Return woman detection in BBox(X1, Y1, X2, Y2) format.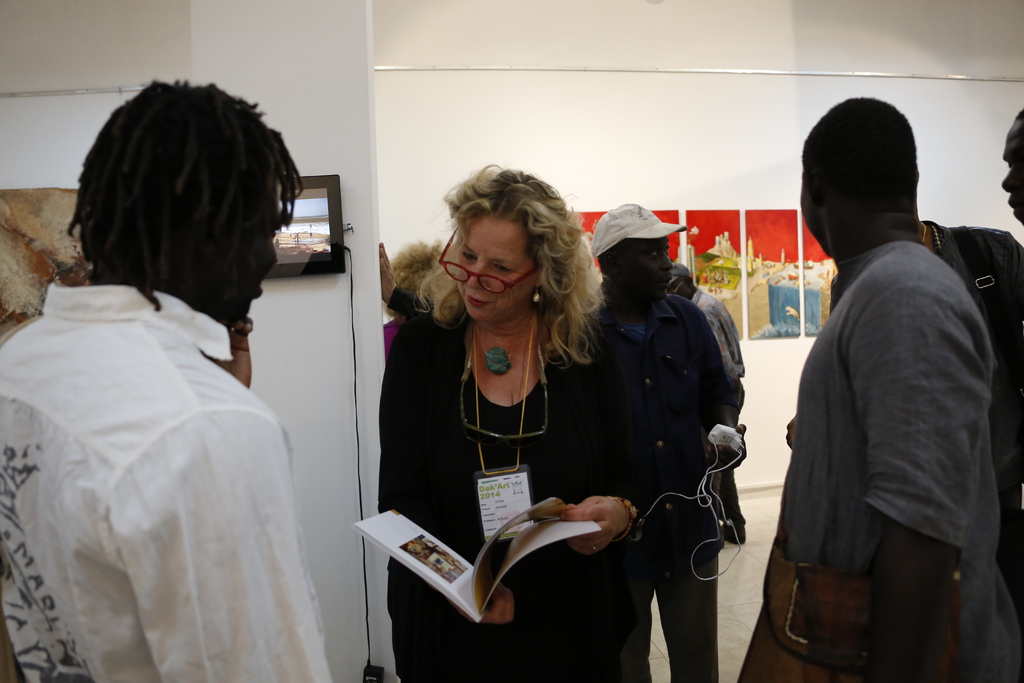
BBox(376, 163, 651, 680).
